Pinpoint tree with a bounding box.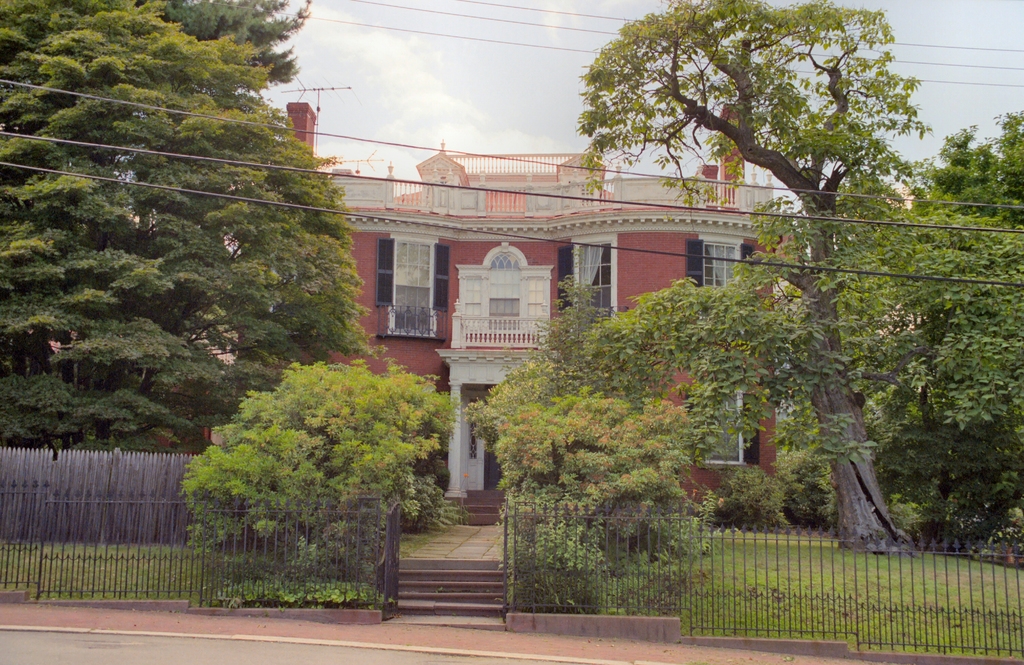
<box>474,277,796,456</box>.
